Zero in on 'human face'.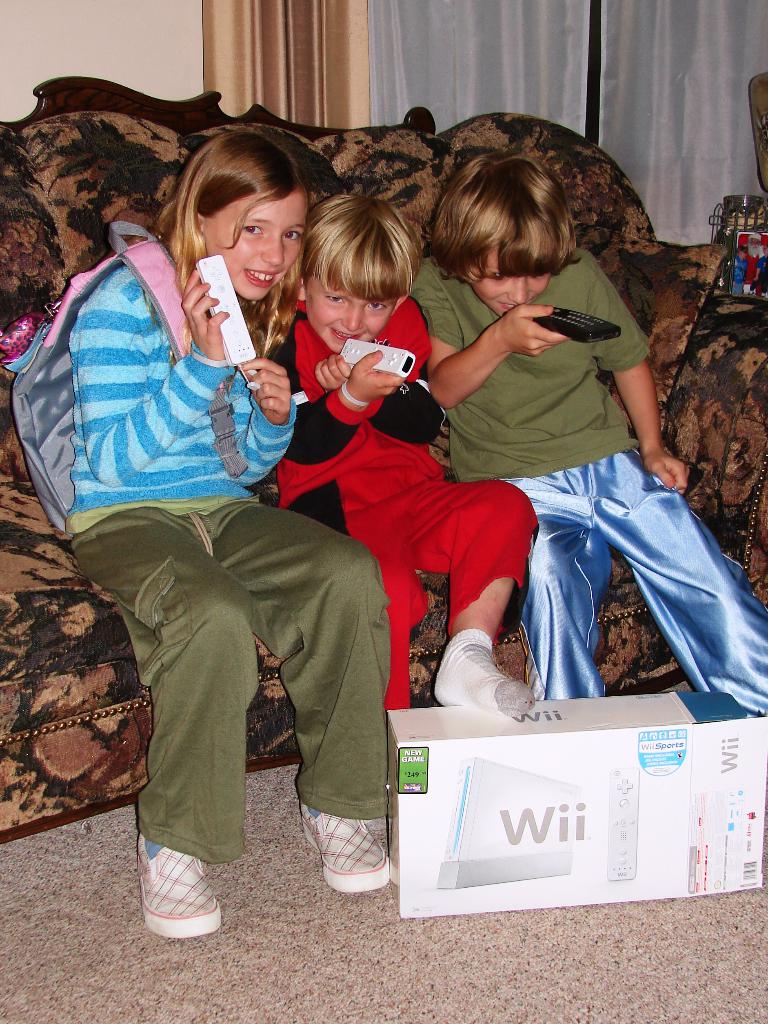
Zeroed in: 202:196:307:305.
